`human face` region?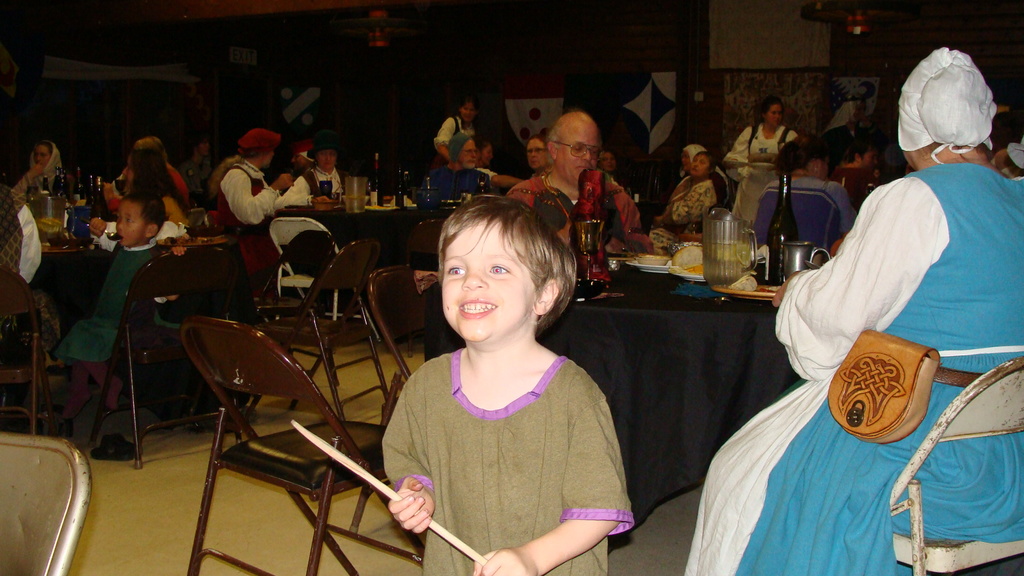
(123,152,132,188)
